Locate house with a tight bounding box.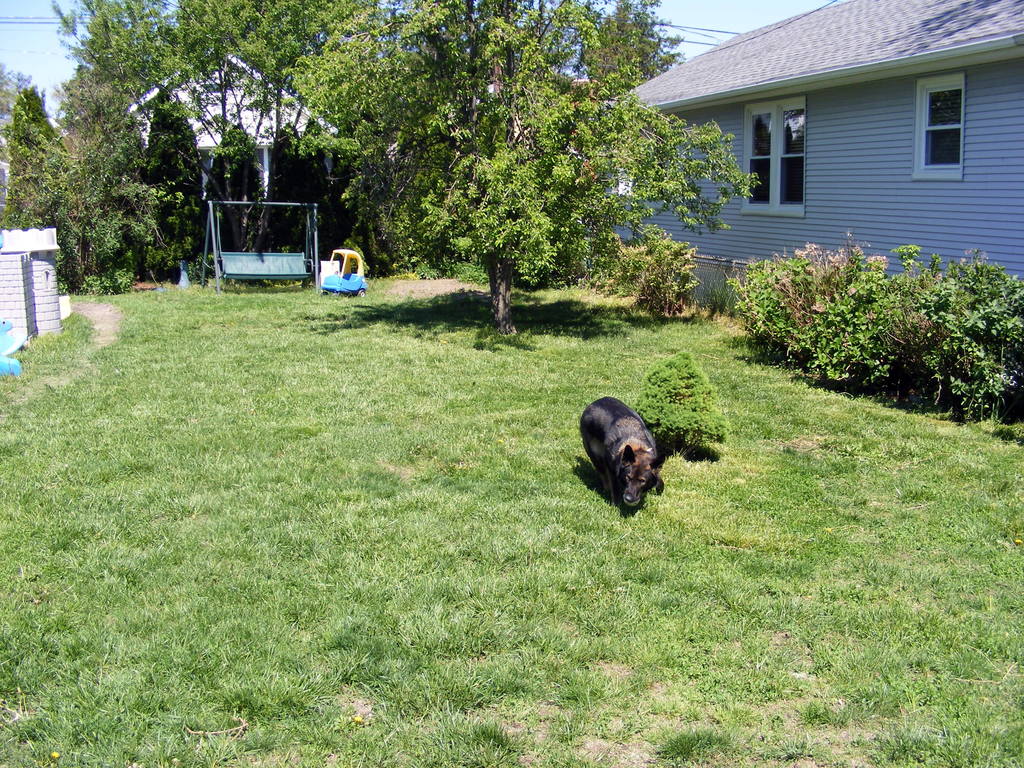
109, 38, 335, 237.
